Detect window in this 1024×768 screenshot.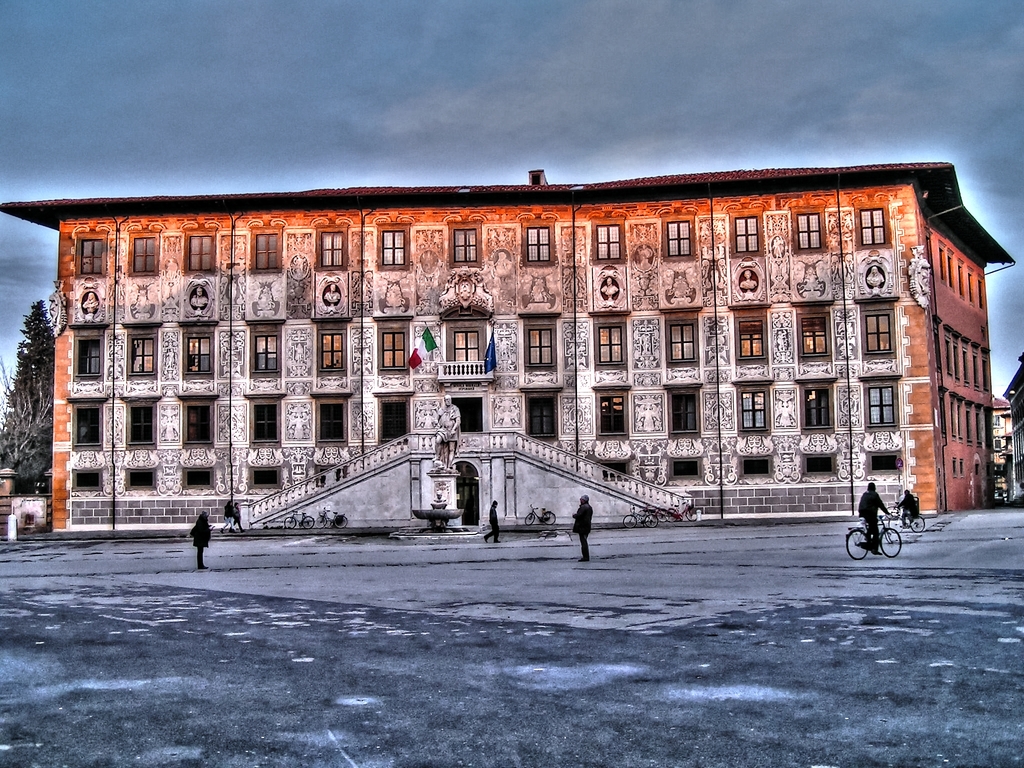
Detection: [left=660, top=388, right=701, bottom=434].
